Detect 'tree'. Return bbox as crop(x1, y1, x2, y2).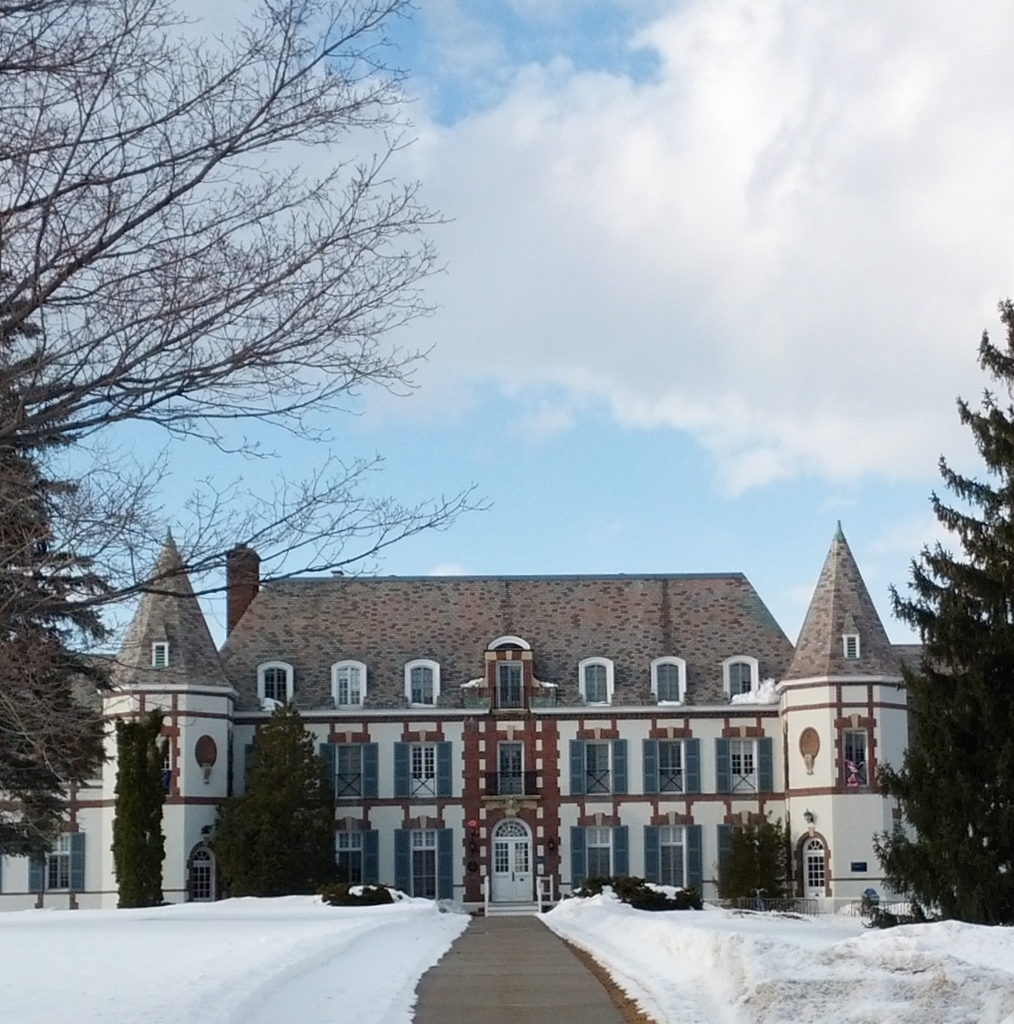
crop(0, 274, 126, 866).
